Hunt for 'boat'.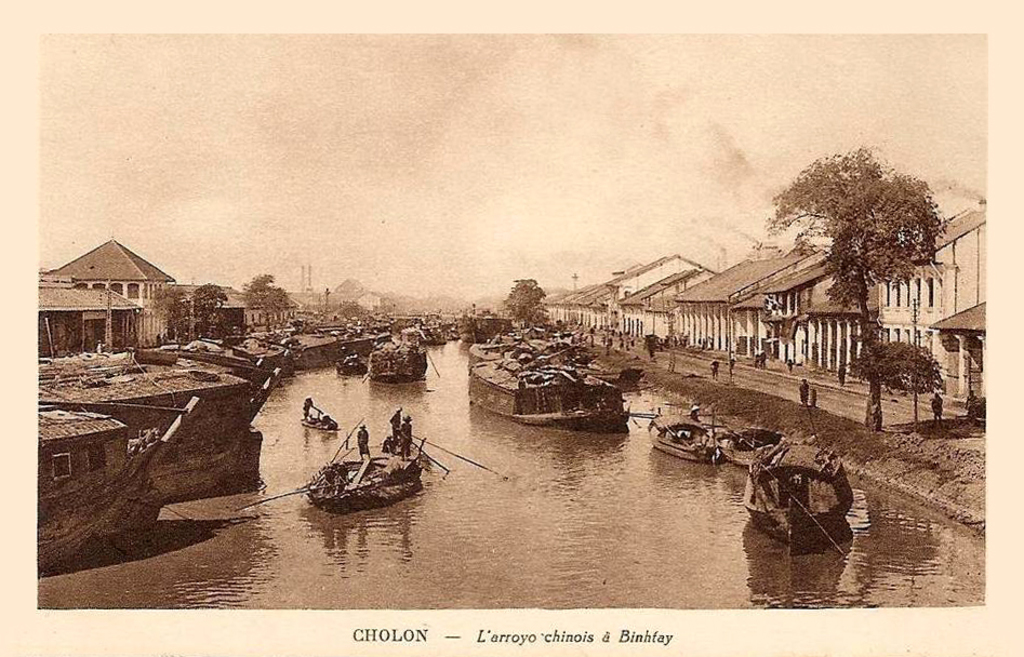
Hunted down at locate(740, 459, 850, 559).
